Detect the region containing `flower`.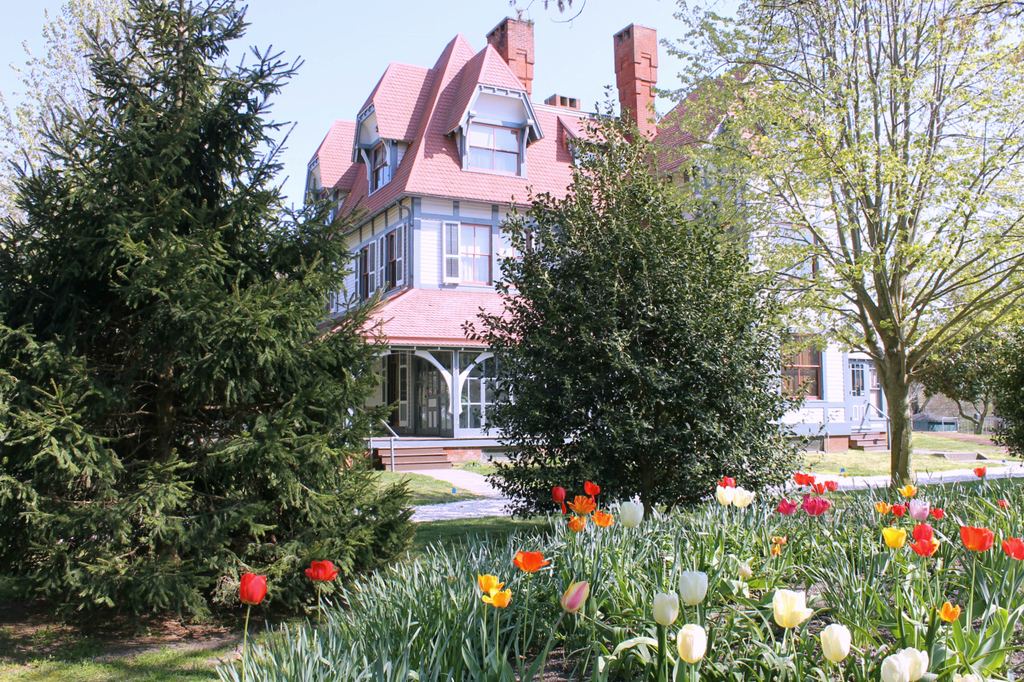
{"x1": 551, "y1": 485, "x2": 564, "y2": 502}.
